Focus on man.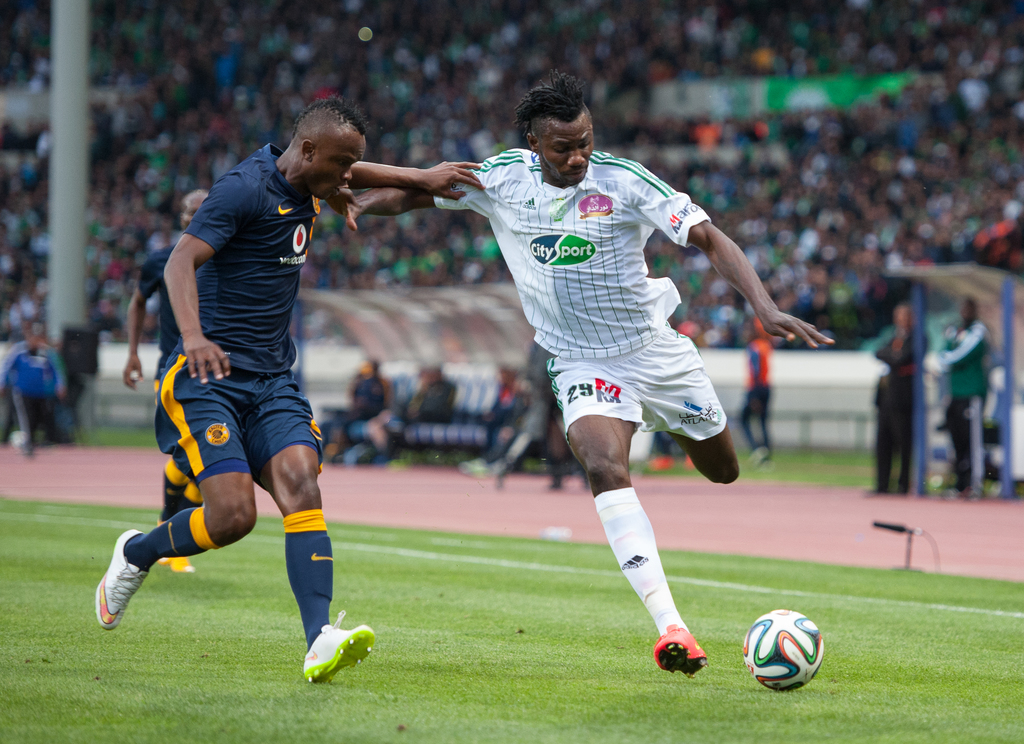
Focused at region(118, 184, 223, 581).
